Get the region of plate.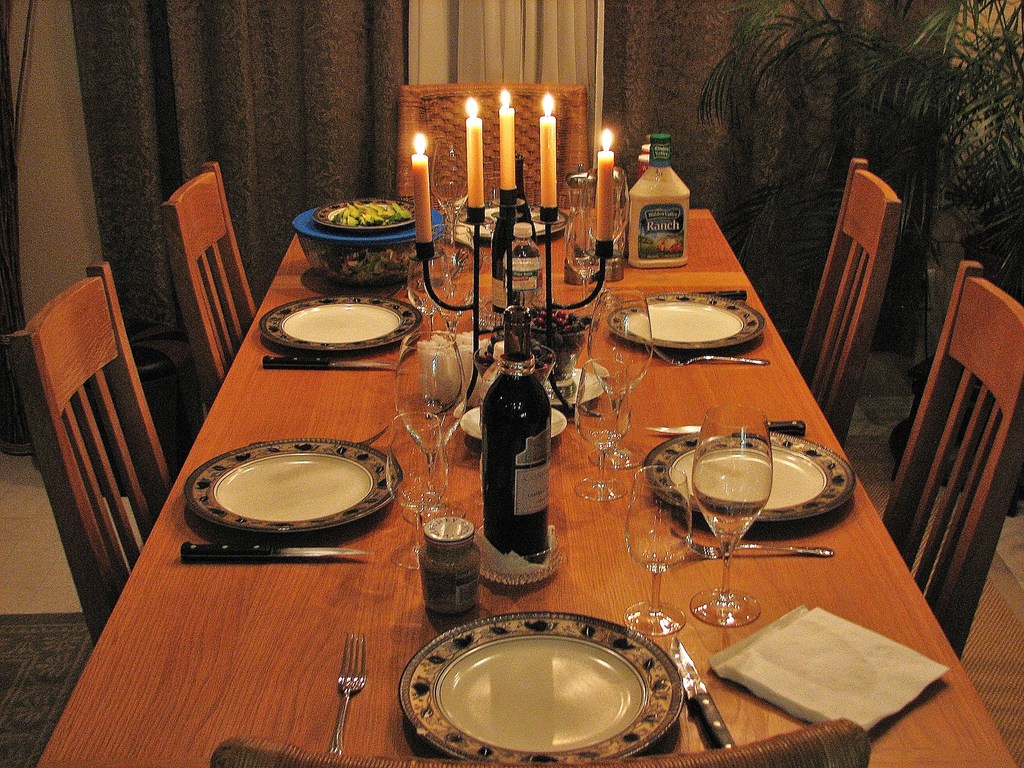
646/425/857/532.
